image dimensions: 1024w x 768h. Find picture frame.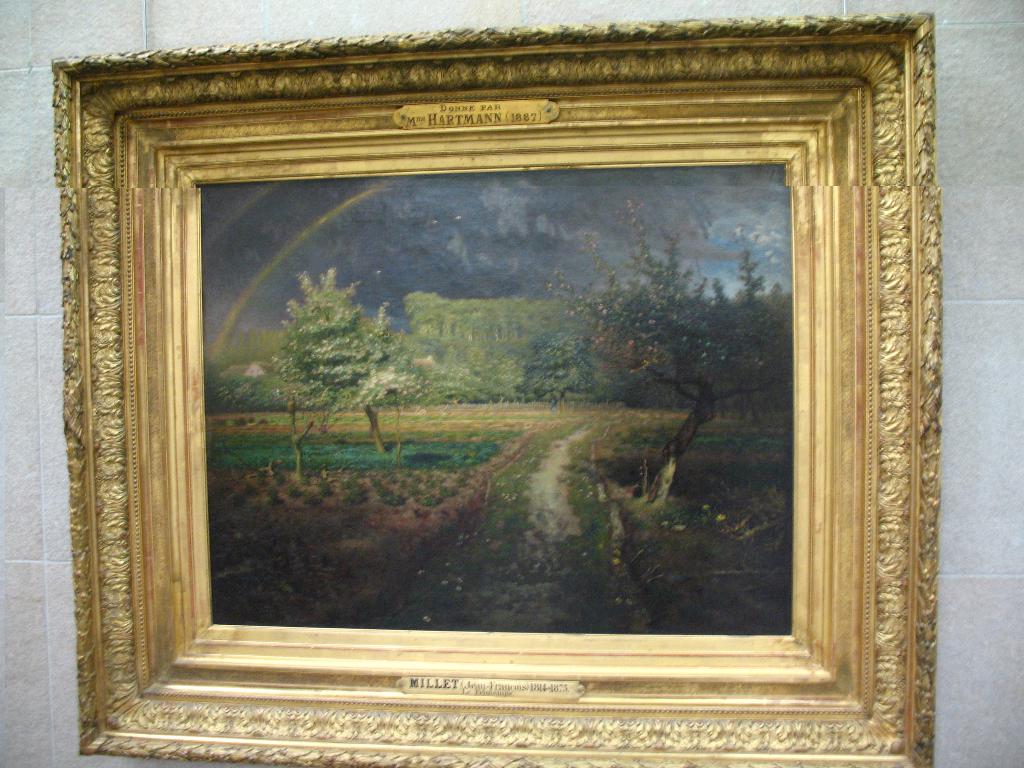
BBox(49, 9, 932, 764).
